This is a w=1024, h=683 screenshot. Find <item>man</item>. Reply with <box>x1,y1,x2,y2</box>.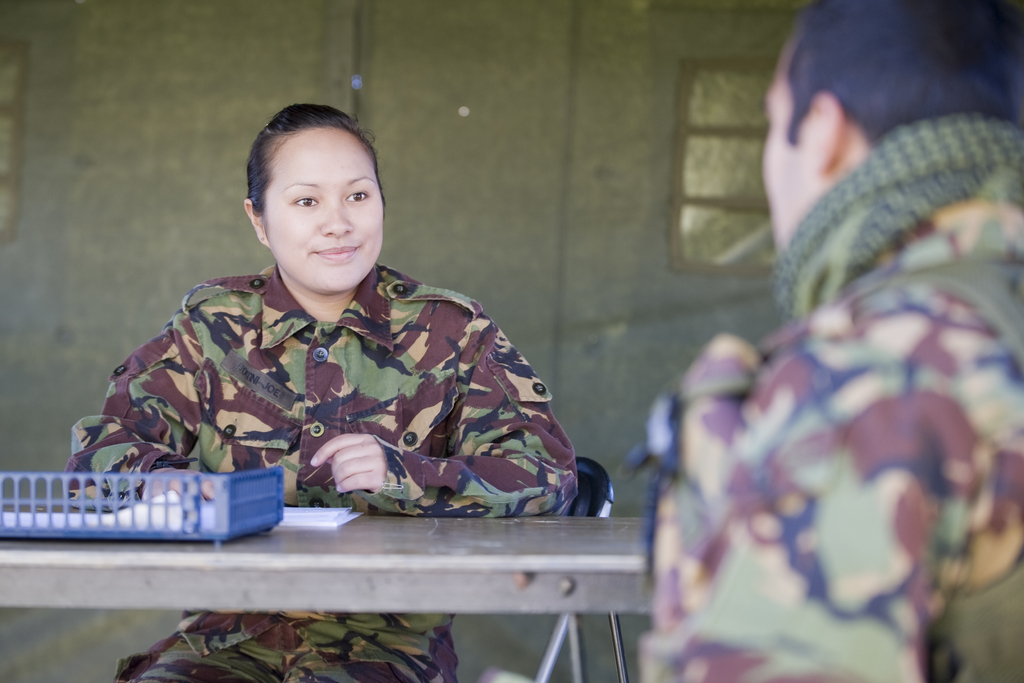
<box>472,0,1023,682</box>.
